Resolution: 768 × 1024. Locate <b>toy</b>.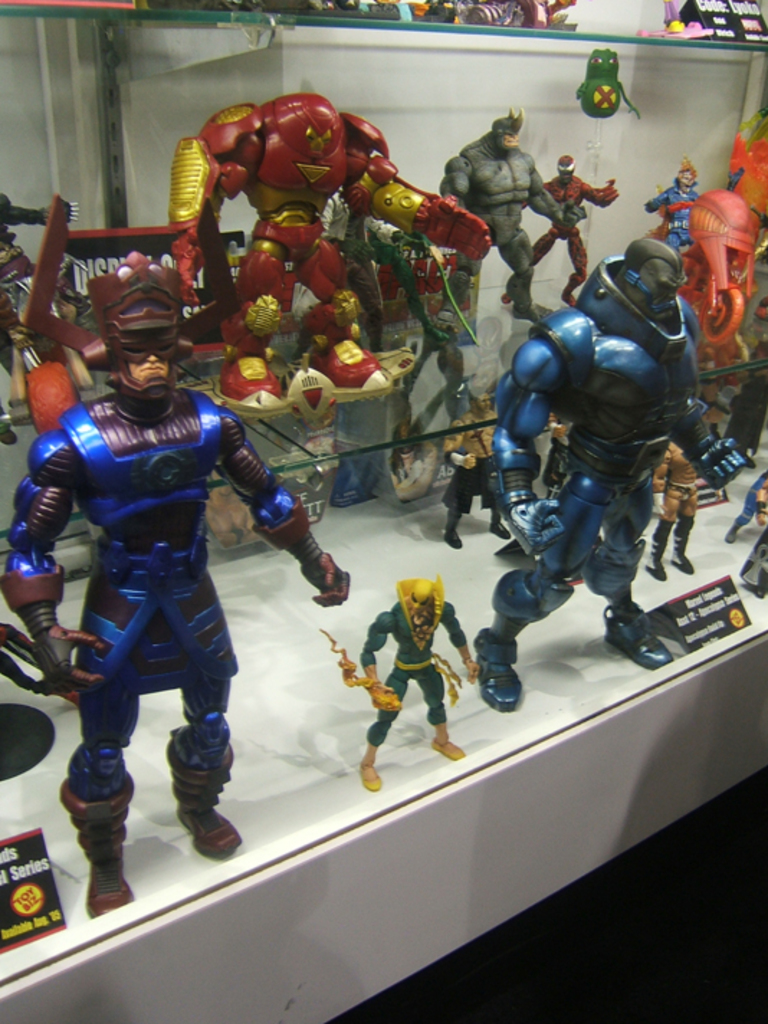
pyautogui.locateOnScreen(0, 194, 119, 354).
